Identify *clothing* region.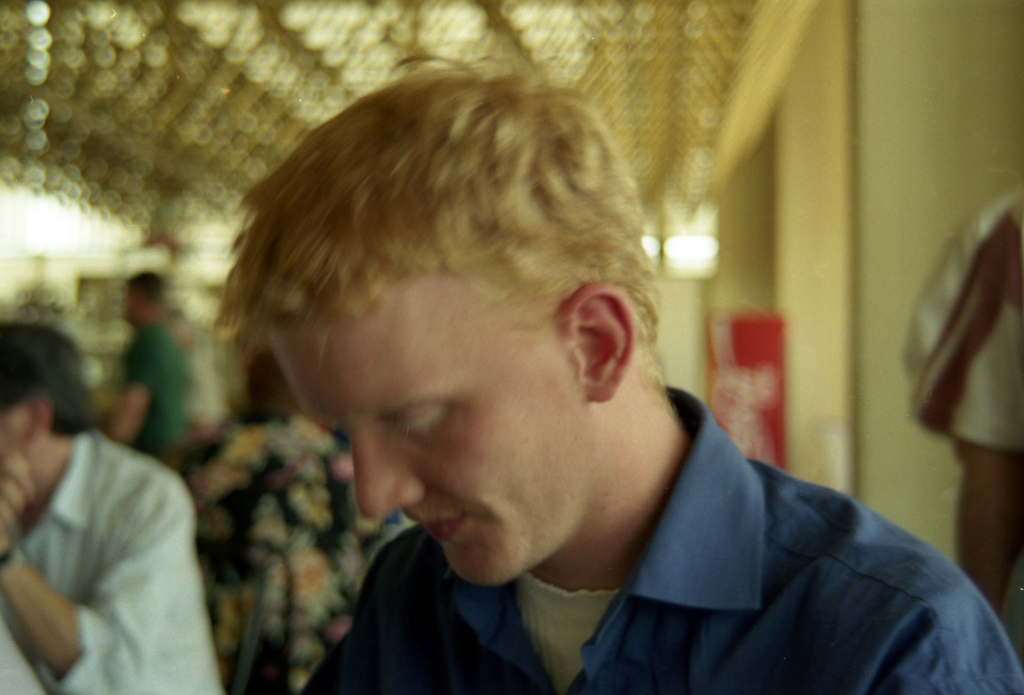
Region: l=282, t=379, r=1023, b=694.
